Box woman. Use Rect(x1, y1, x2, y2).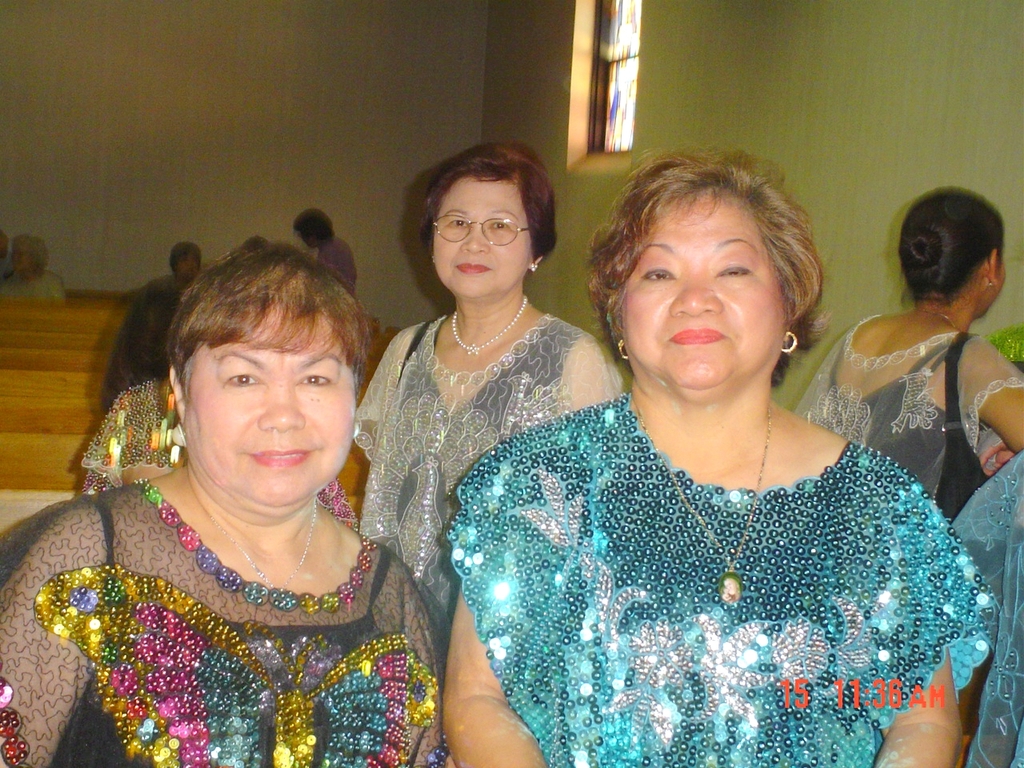
Rect(440, 150, 990, 767).
